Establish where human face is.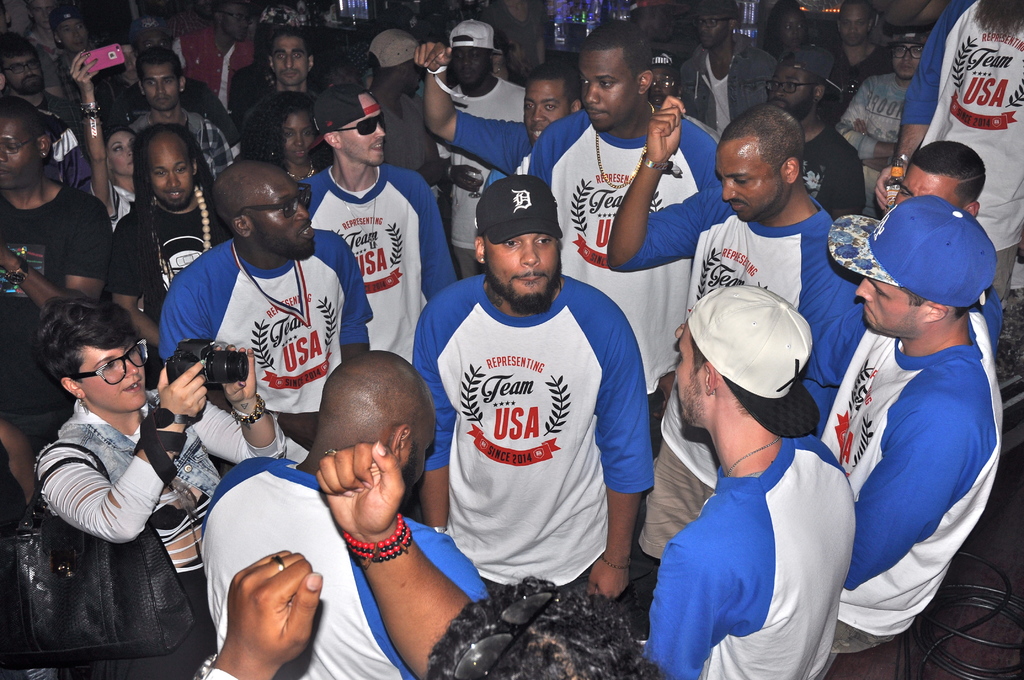
Established at (x1=523, y1=81, x2=569, y2=145).
